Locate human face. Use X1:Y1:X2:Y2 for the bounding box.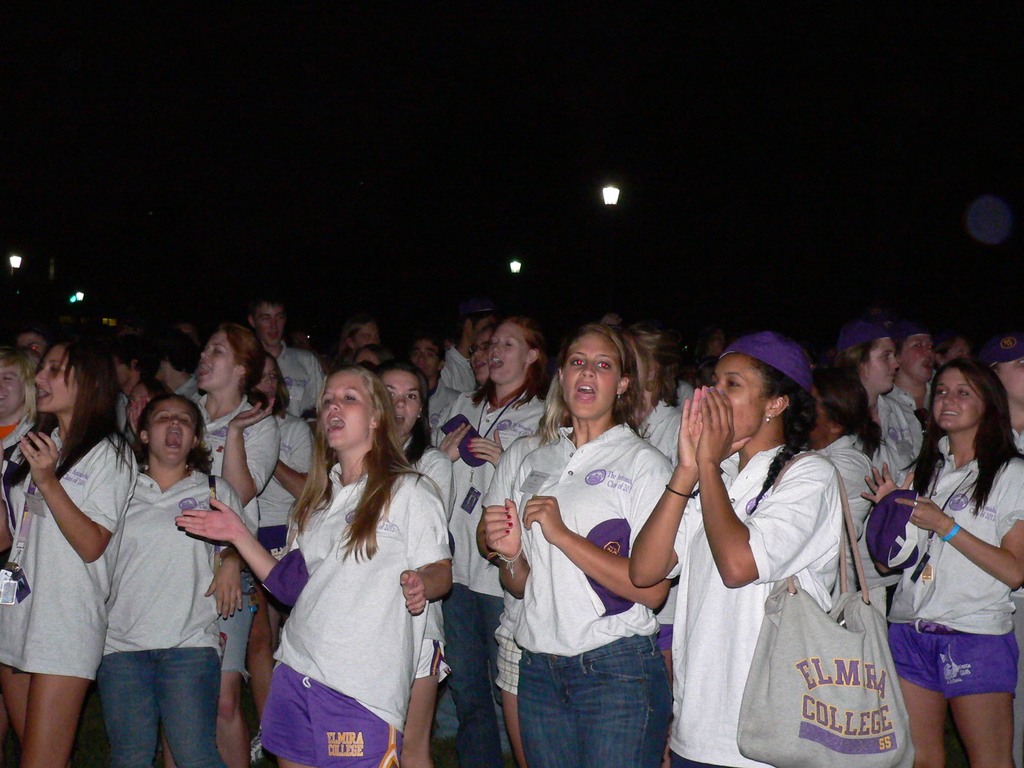
17:331:52:358.
